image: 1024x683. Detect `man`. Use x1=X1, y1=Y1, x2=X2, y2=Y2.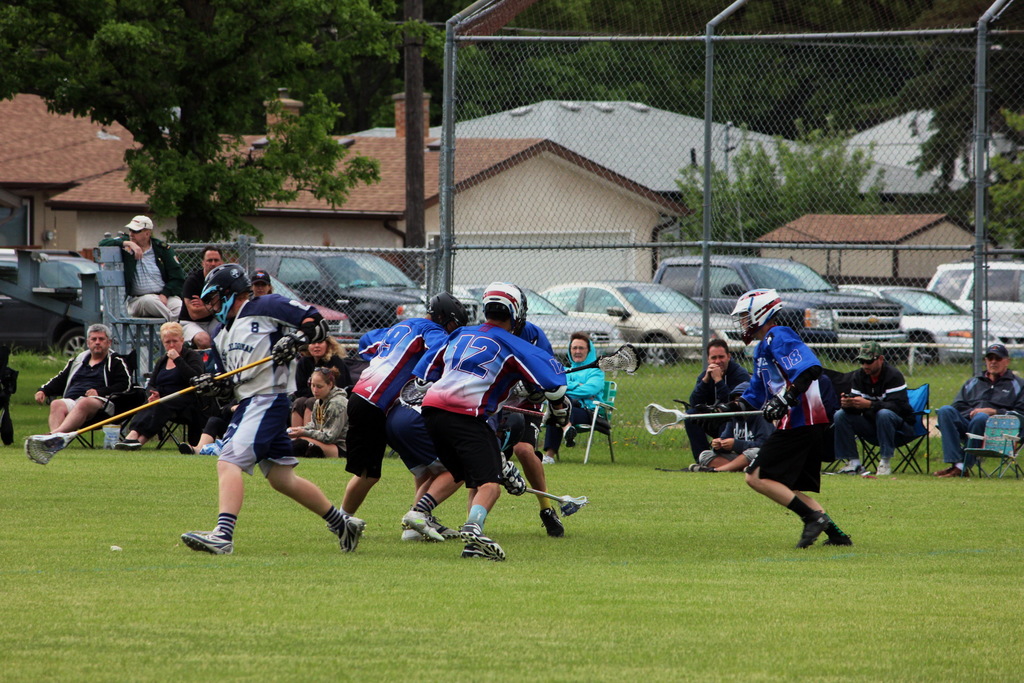
x1=696, y1=384, x2=764, y2=475.
